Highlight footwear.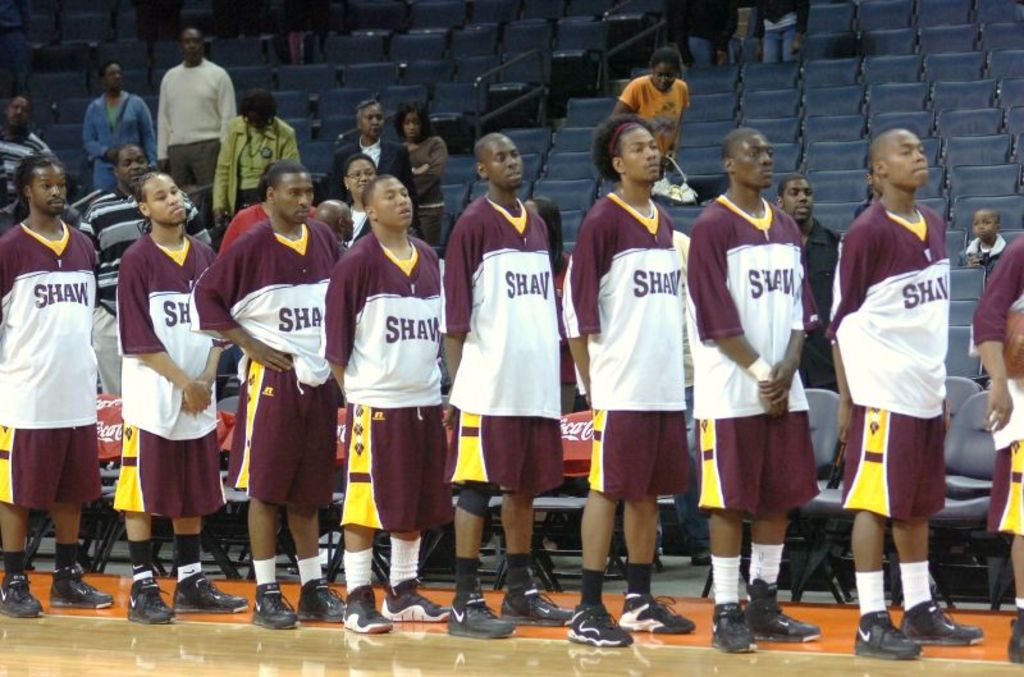
Highlighted region: l=751, t=608, r=822, b=645.
